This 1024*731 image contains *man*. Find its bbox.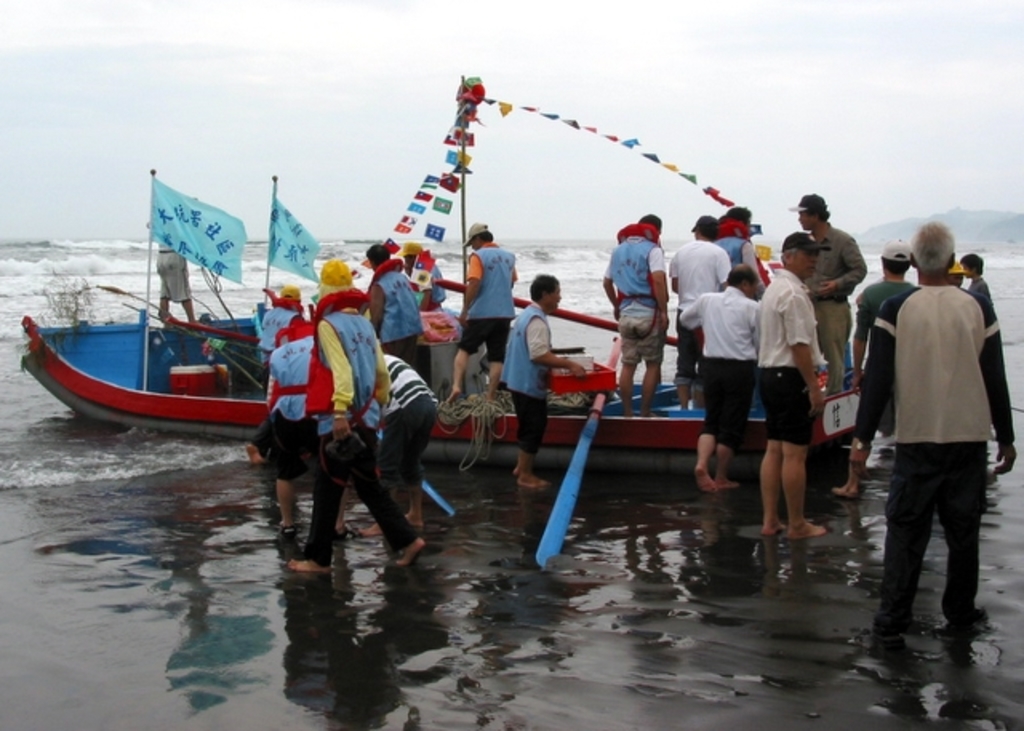
box(718, 206, 762, 266).
